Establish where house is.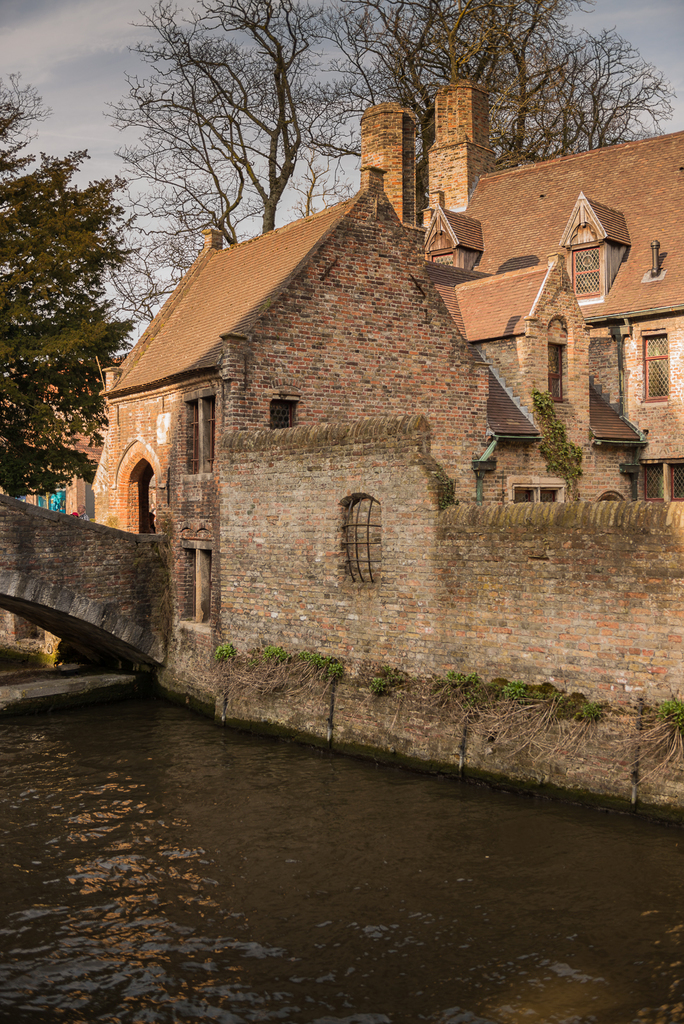
Established at (x1=13, y1=74, x2=683, y2=710).
